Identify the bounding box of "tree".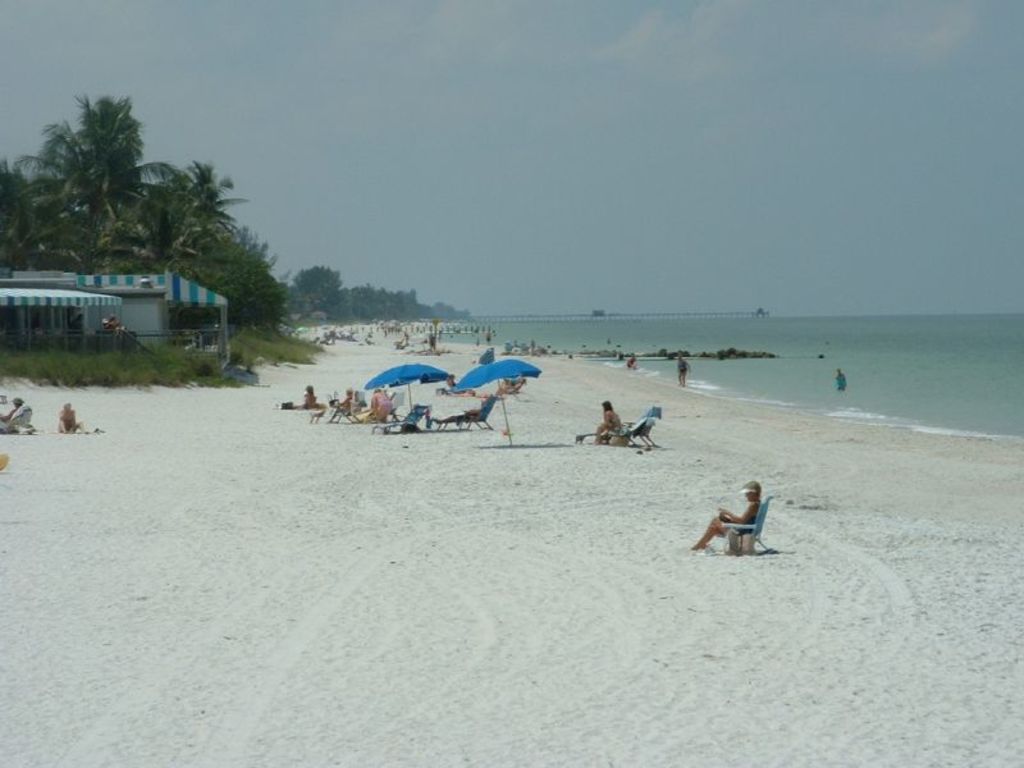
<box>297,264,472,324</box>.
